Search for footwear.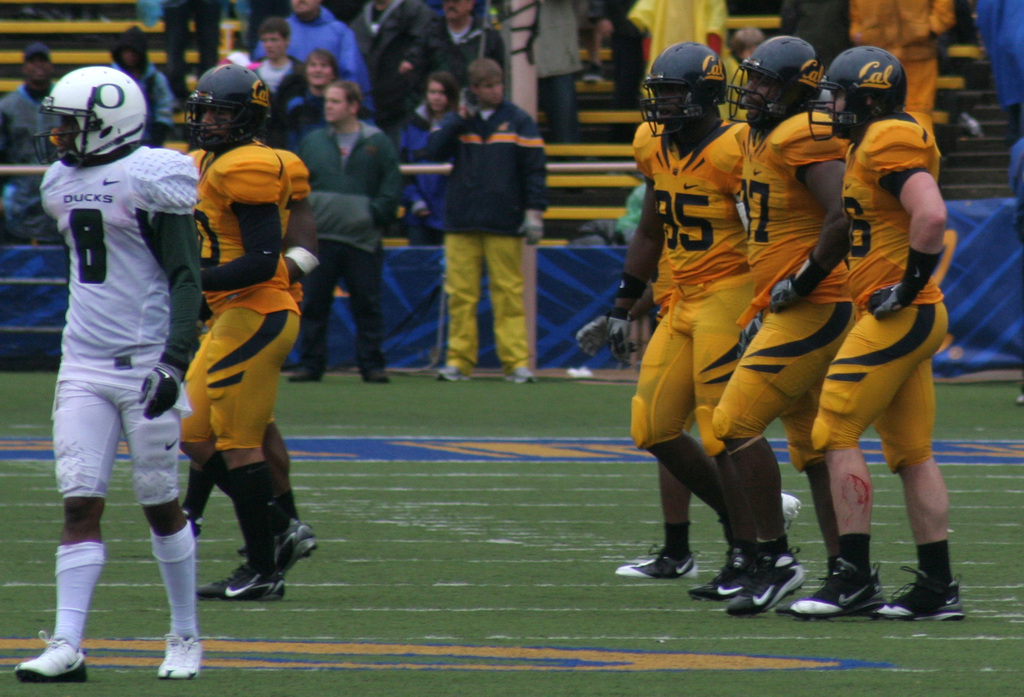
Found at (x1=159, y1=626, x2=203, y2=680).
